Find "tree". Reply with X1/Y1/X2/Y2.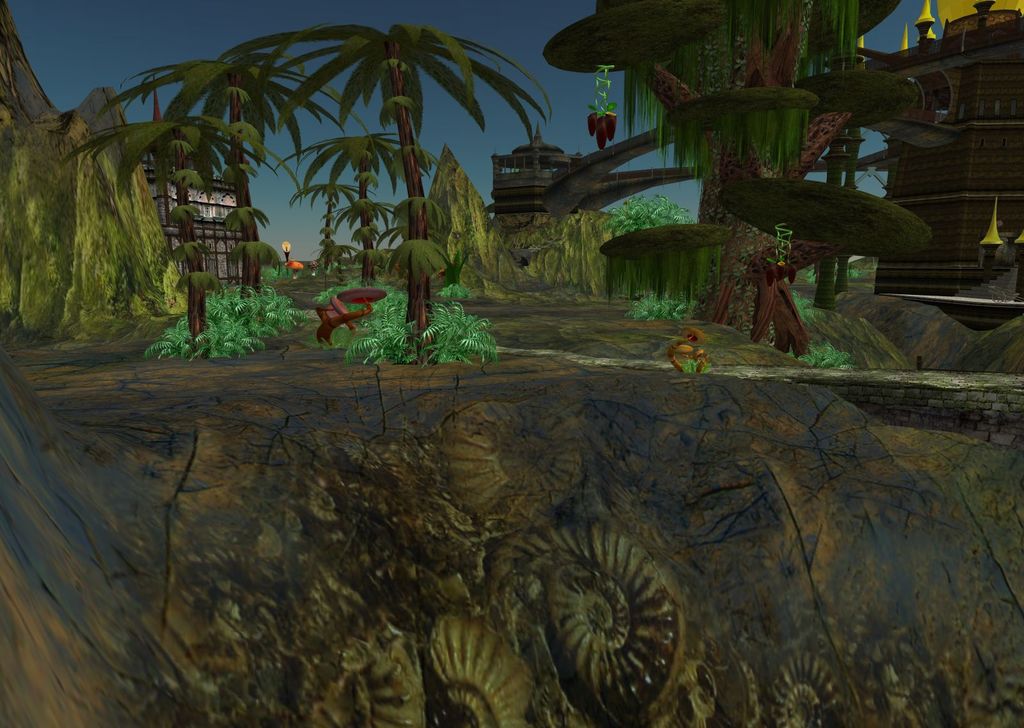
596/196/696/235.
